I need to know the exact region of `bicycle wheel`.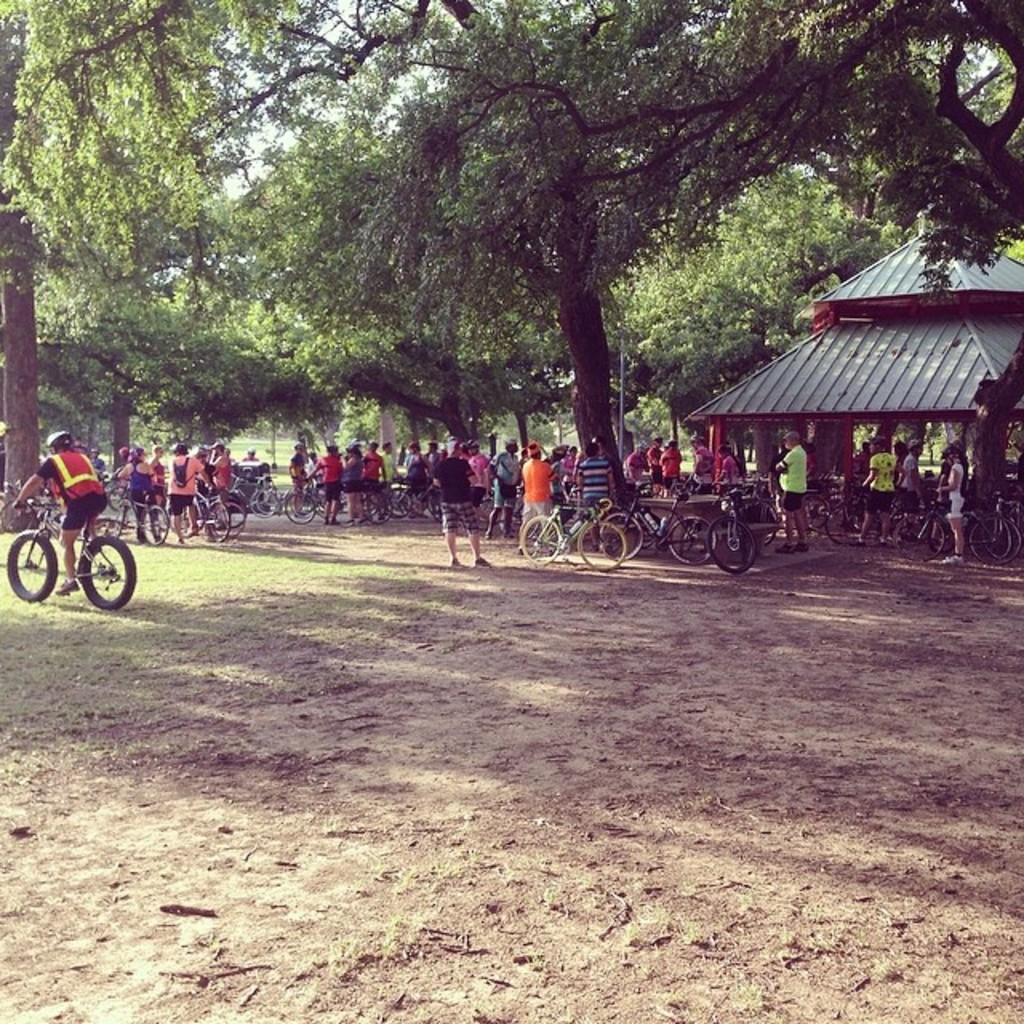
Region: 117, 506, 123, 534.
